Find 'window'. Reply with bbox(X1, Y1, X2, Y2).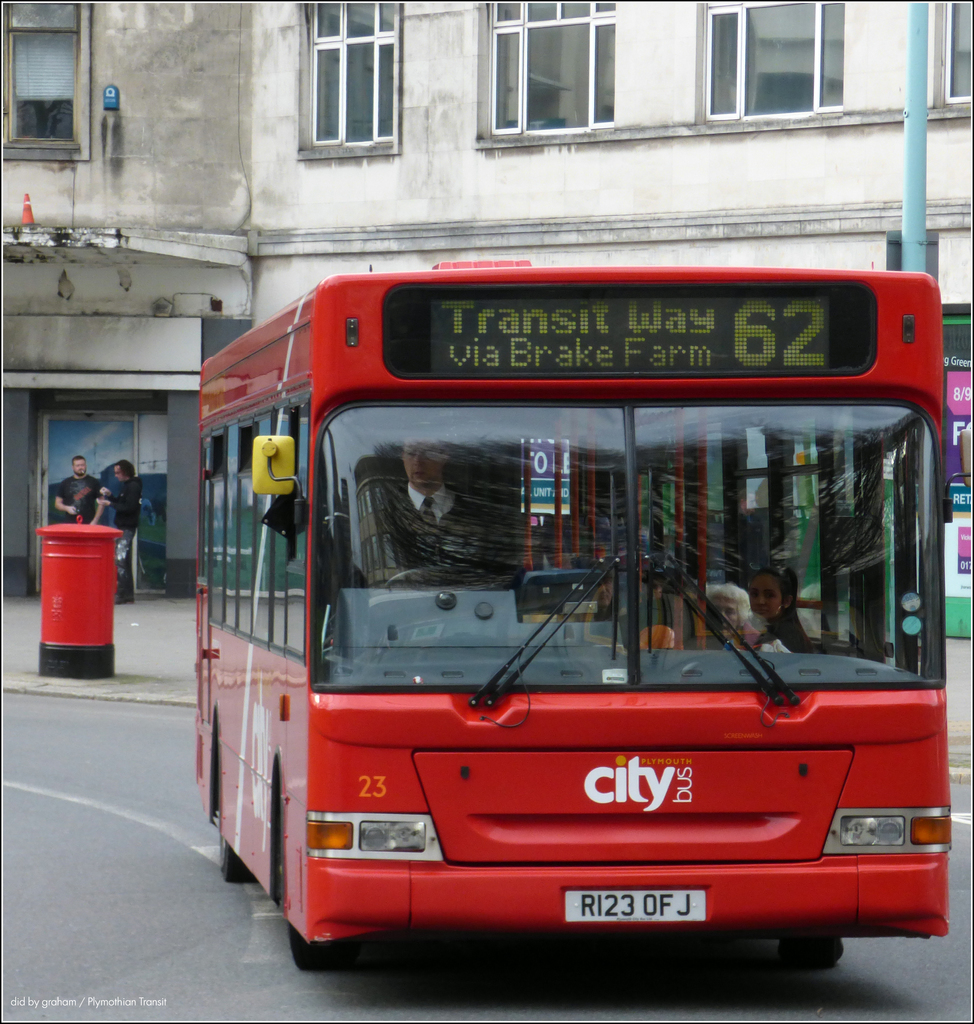
bbox(0, 0, 79, 154).
